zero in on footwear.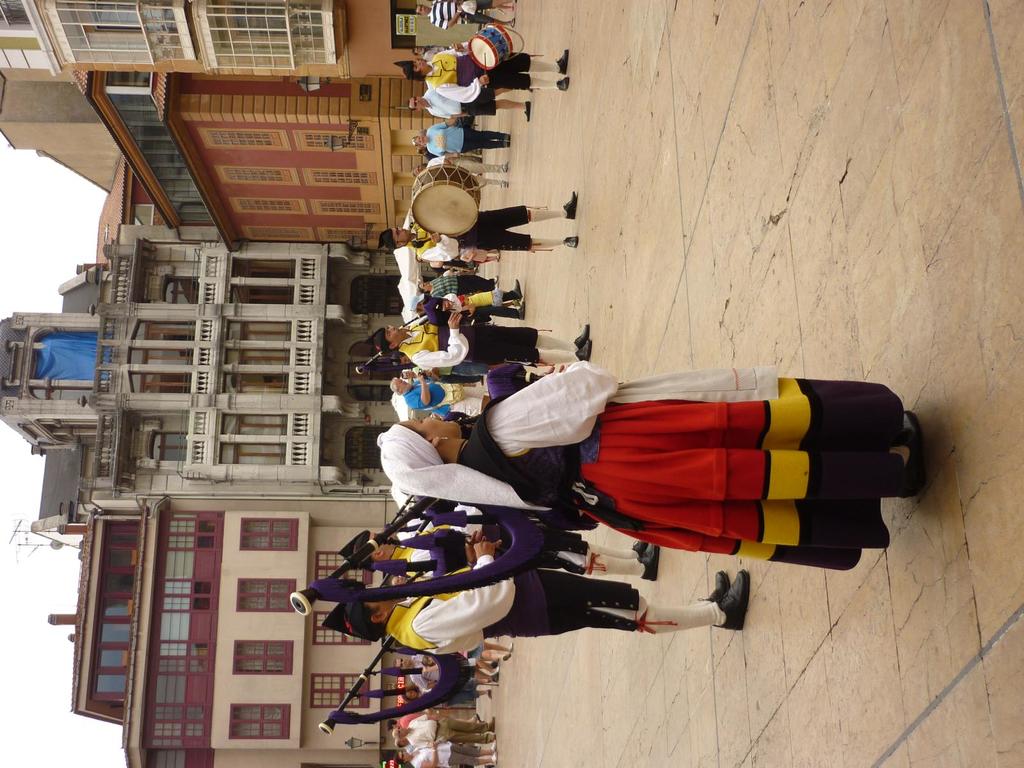
Zeroed in: bbox=(523, 99, 531, 122).
